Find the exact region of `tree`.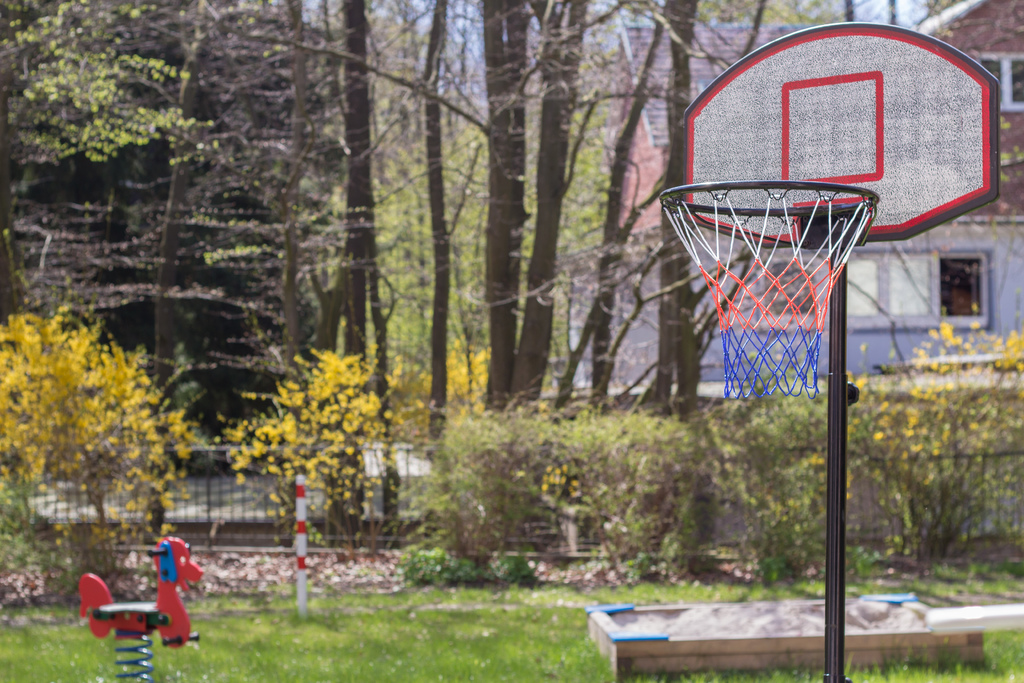
Exact region: [419,0,563,425].
